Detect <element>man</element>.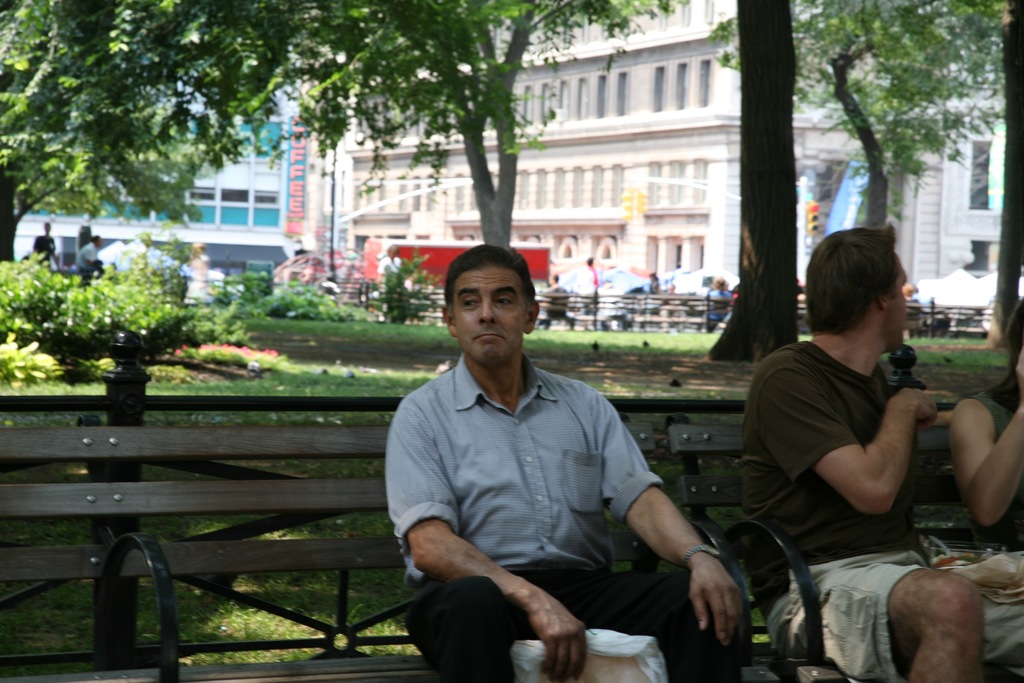
Detected at (387, 239, 761, 682).
